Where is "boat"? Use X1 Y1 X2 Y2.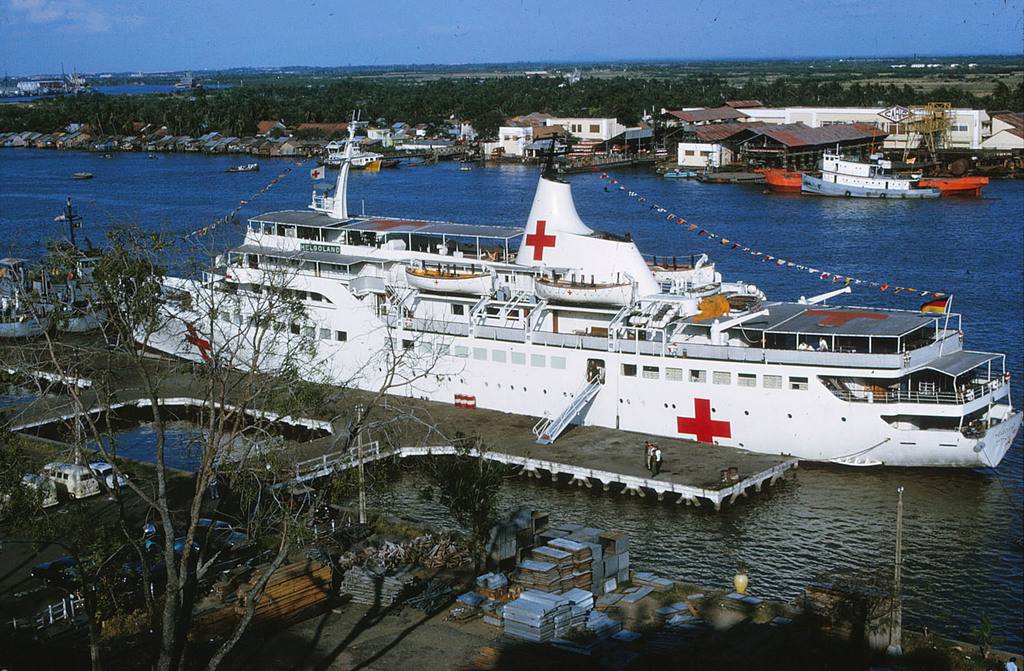
230 163 262 172.
